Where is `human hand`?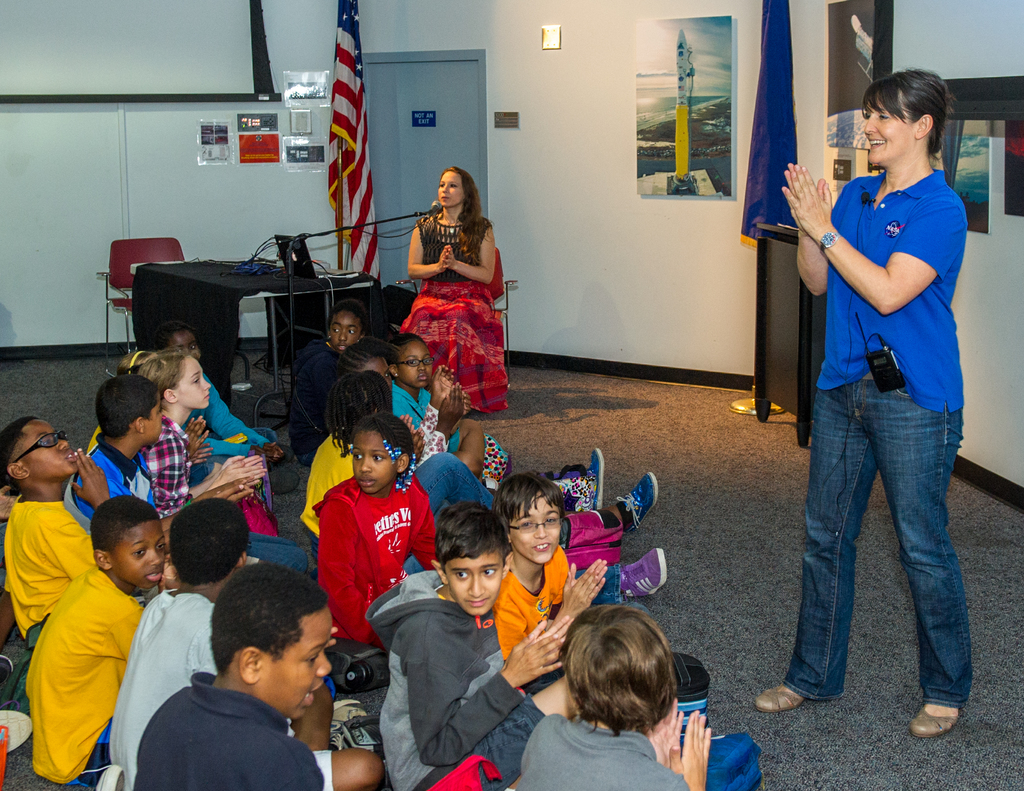
247 446 264 457.
